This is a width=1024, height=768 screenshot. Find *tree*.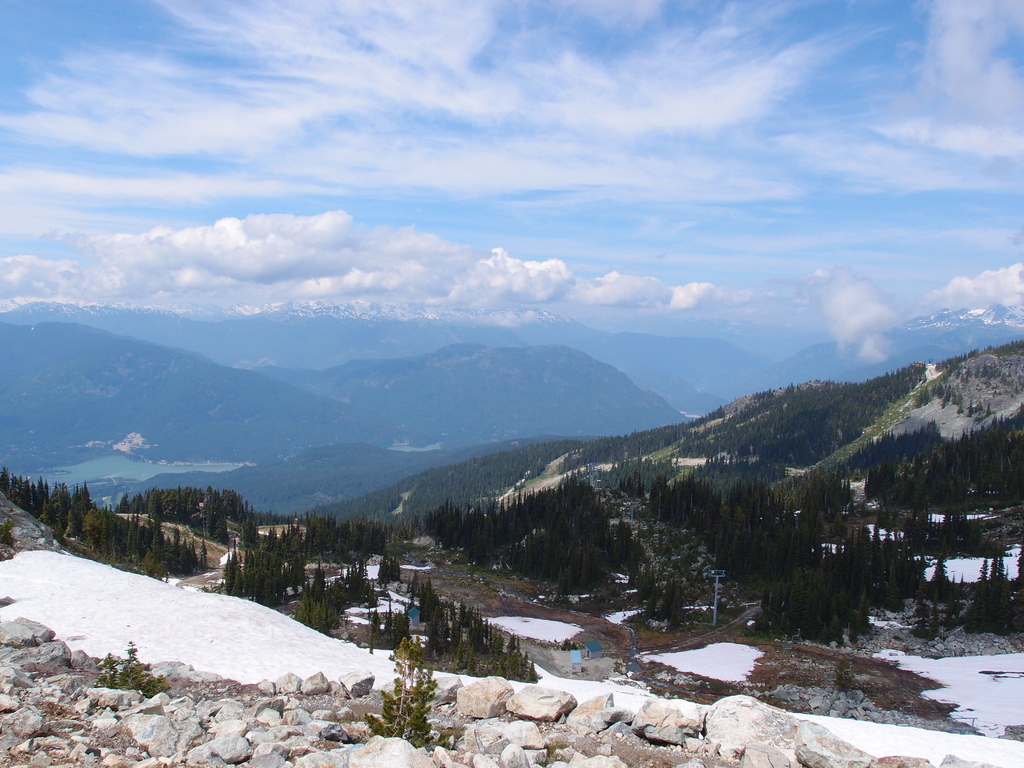
Bounding box: select_region(427, 502, 464, 550).
